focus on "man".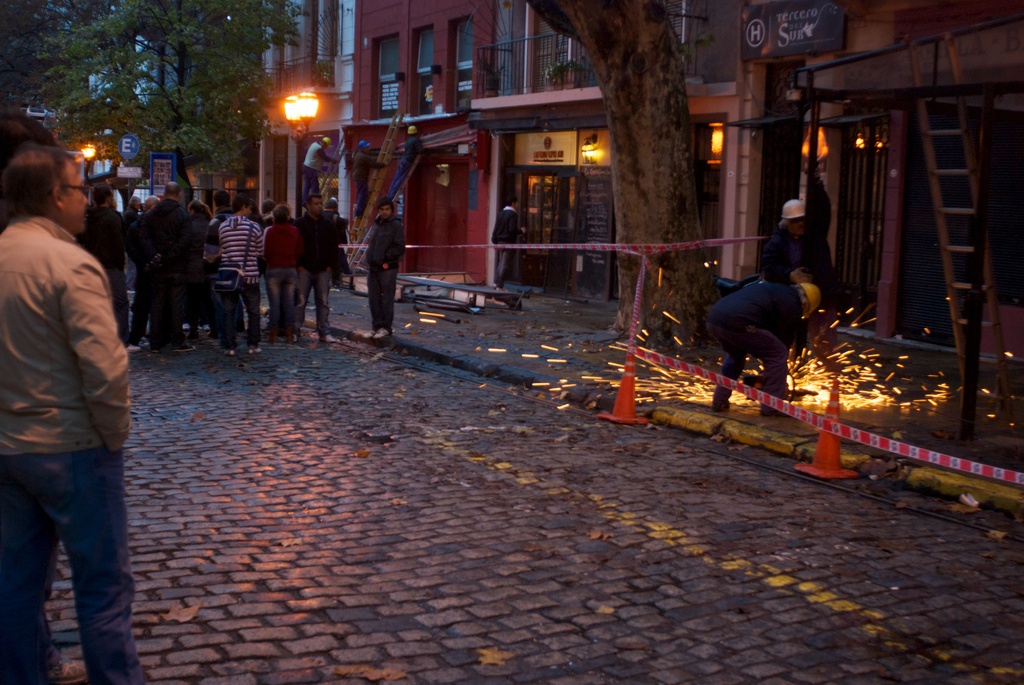
Focused at {"x1": 132, "y1": 184, "x2": 196, "y2": 352}.
